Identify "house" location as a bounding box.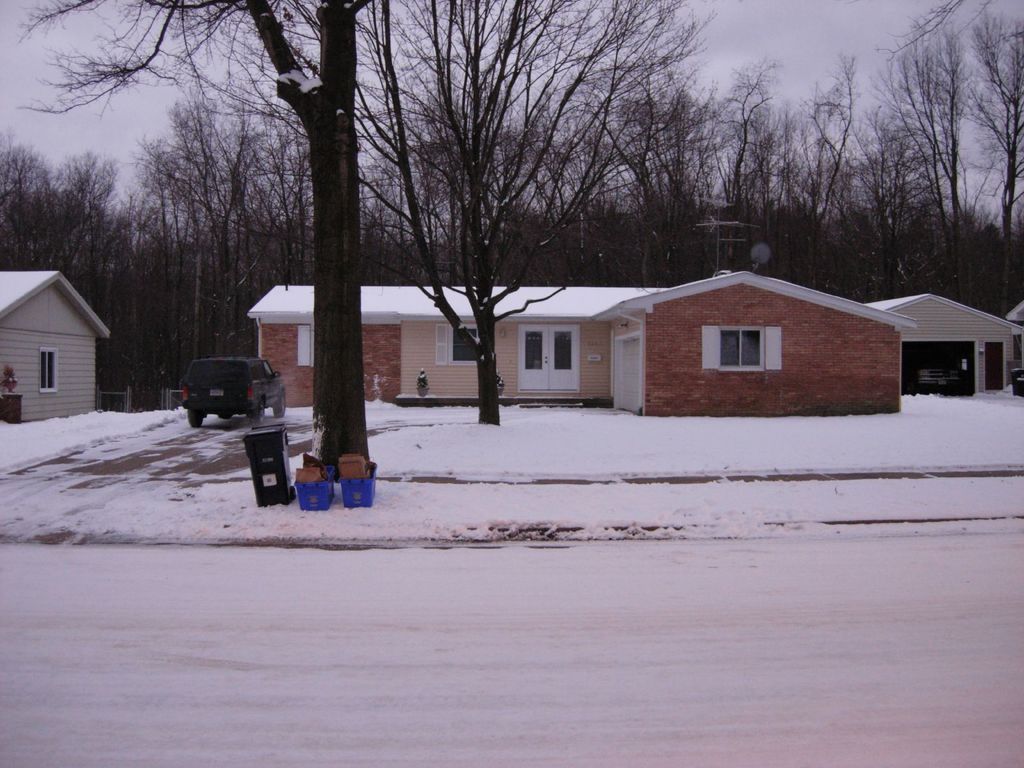
{"left": 608, "top": 257, "right": 891, "bottom": 415}.
